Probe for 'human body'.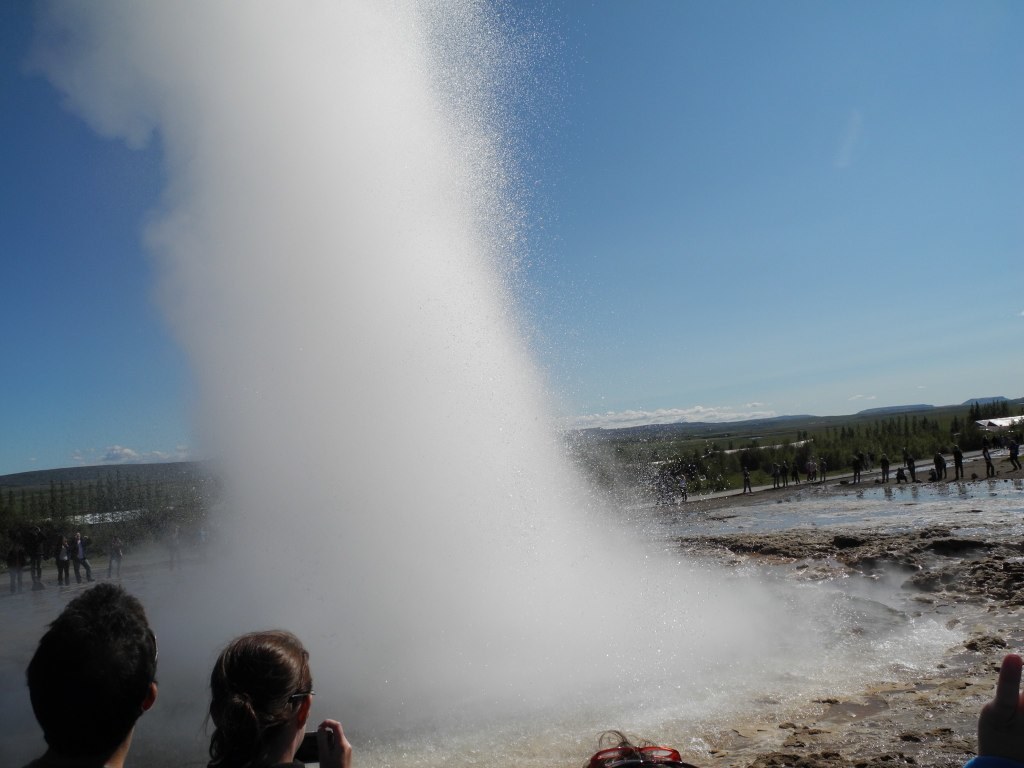
Probe result: bbox(952, 450, 965, 480).
